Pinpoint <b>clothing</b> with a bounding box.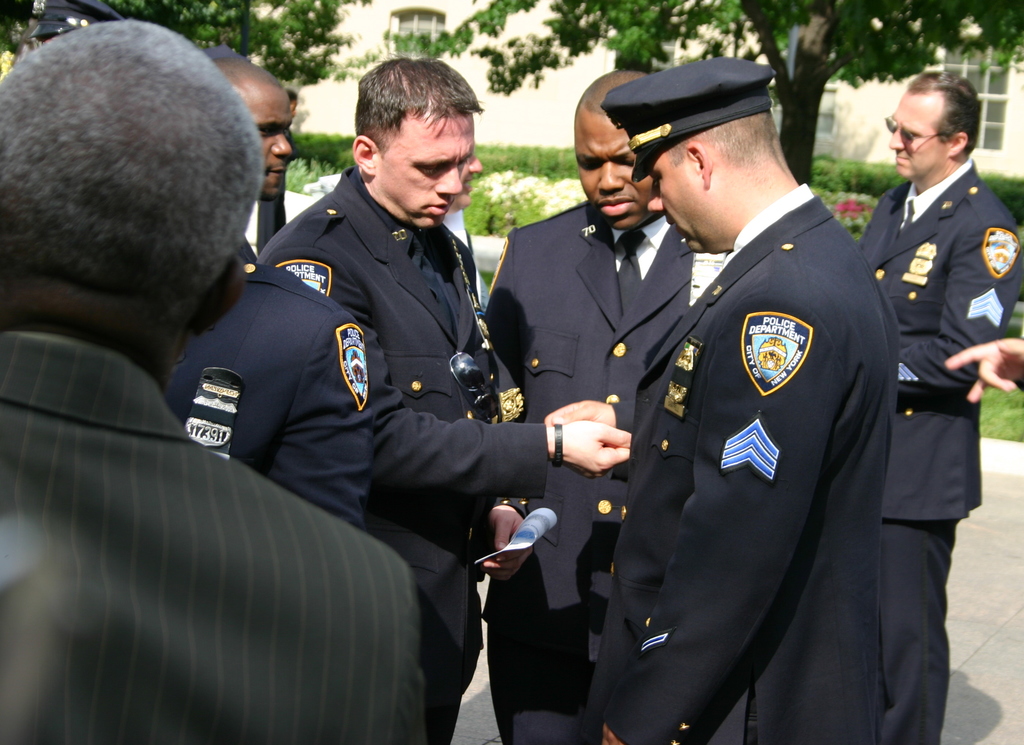
rect(261, 152, 558, 744).
